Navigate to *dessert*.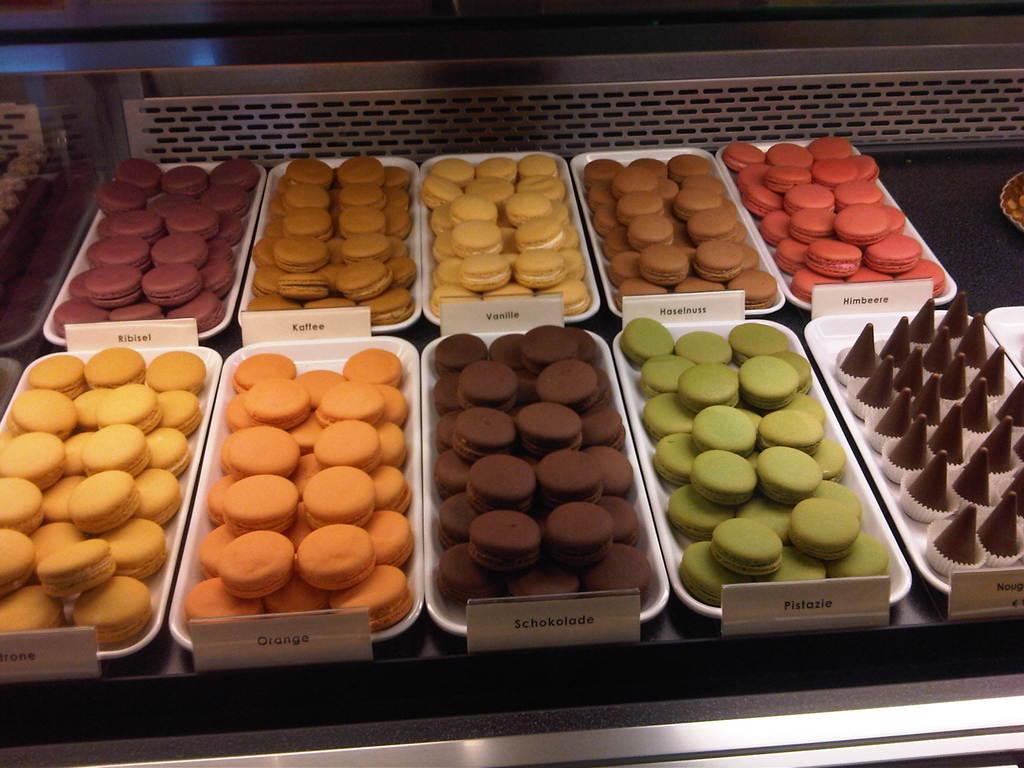
Navigation target: (x1=593, y1=180, x2=616, y2=201).
